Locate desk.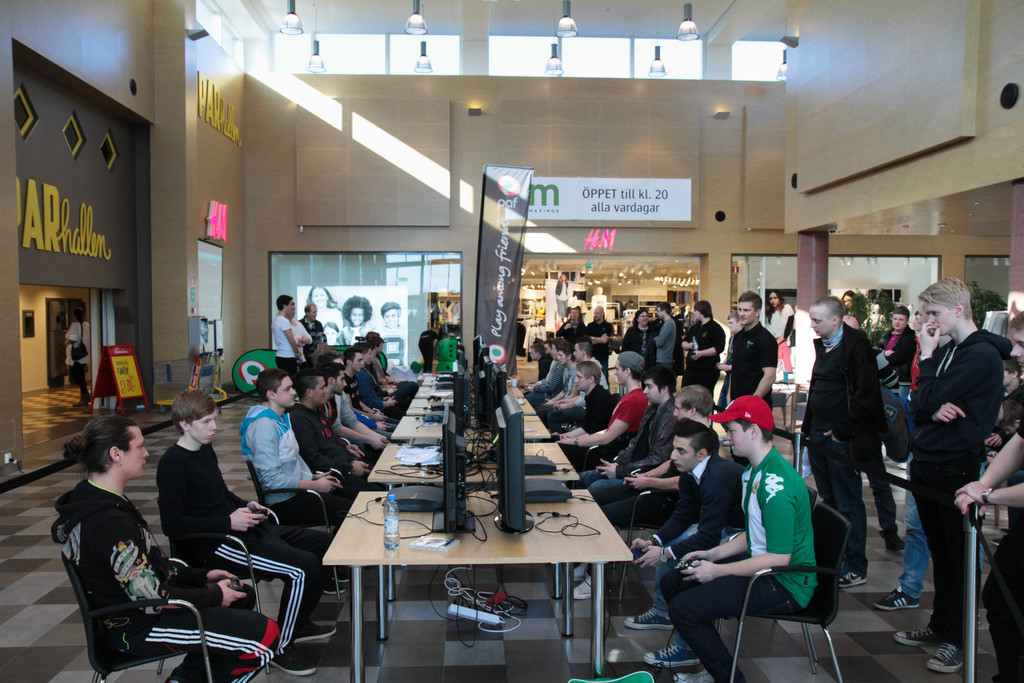
Bounding box: box=[358, 490, 634, 682].
